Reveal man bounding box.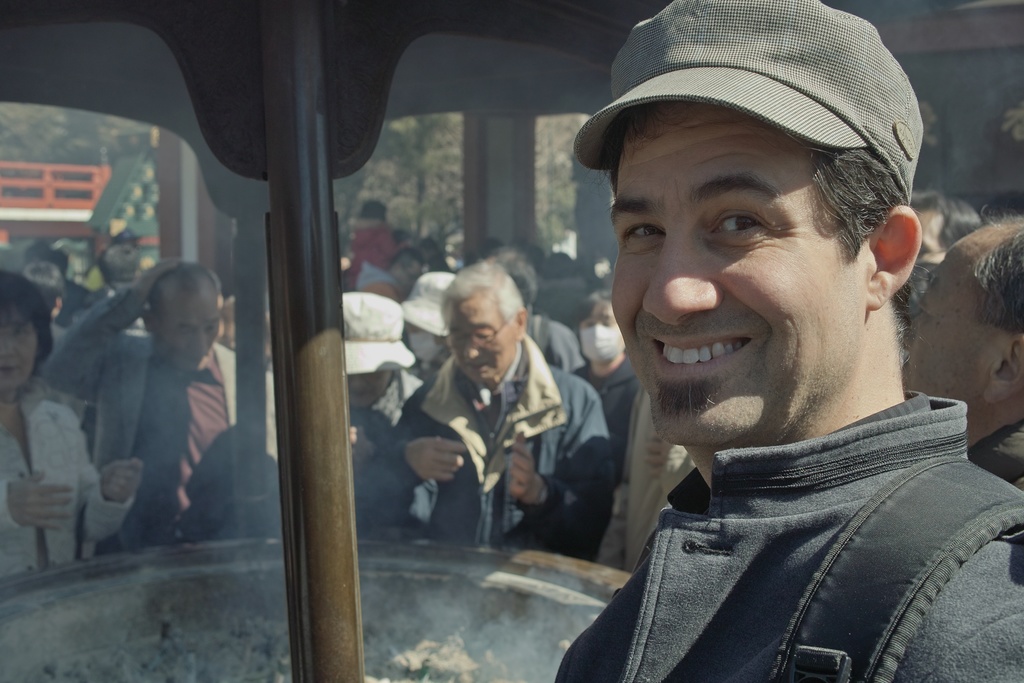
Revealed: (340,201,399,293).
